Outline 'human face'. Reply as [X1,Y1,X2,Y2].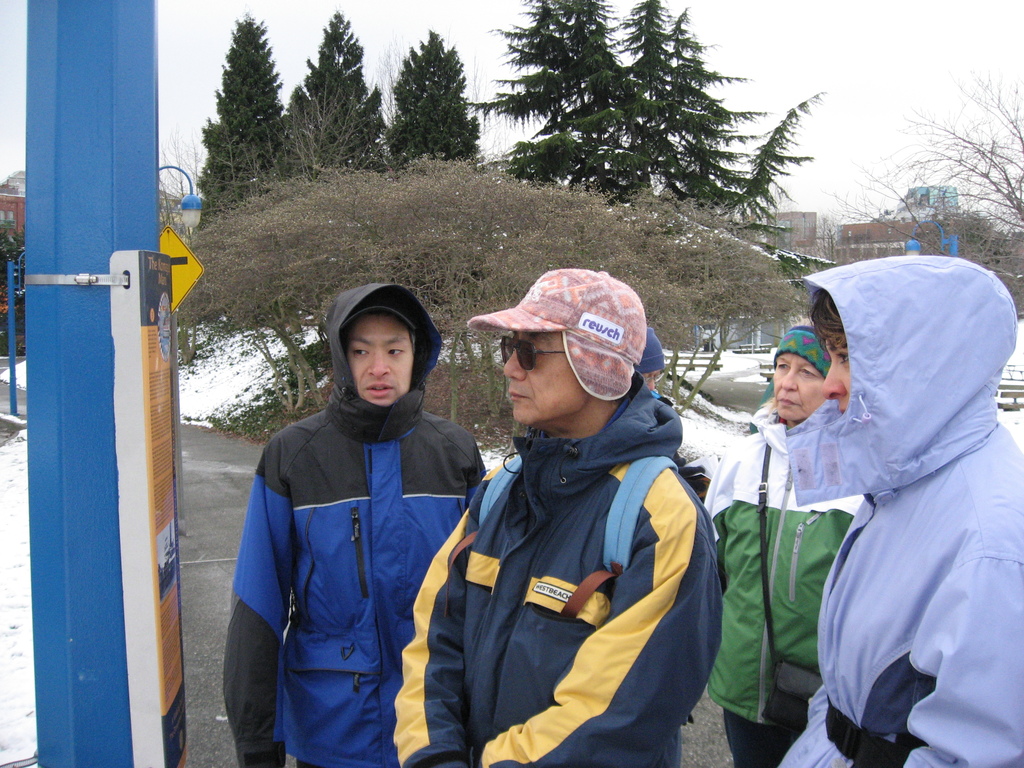
[502,335,580,426].
